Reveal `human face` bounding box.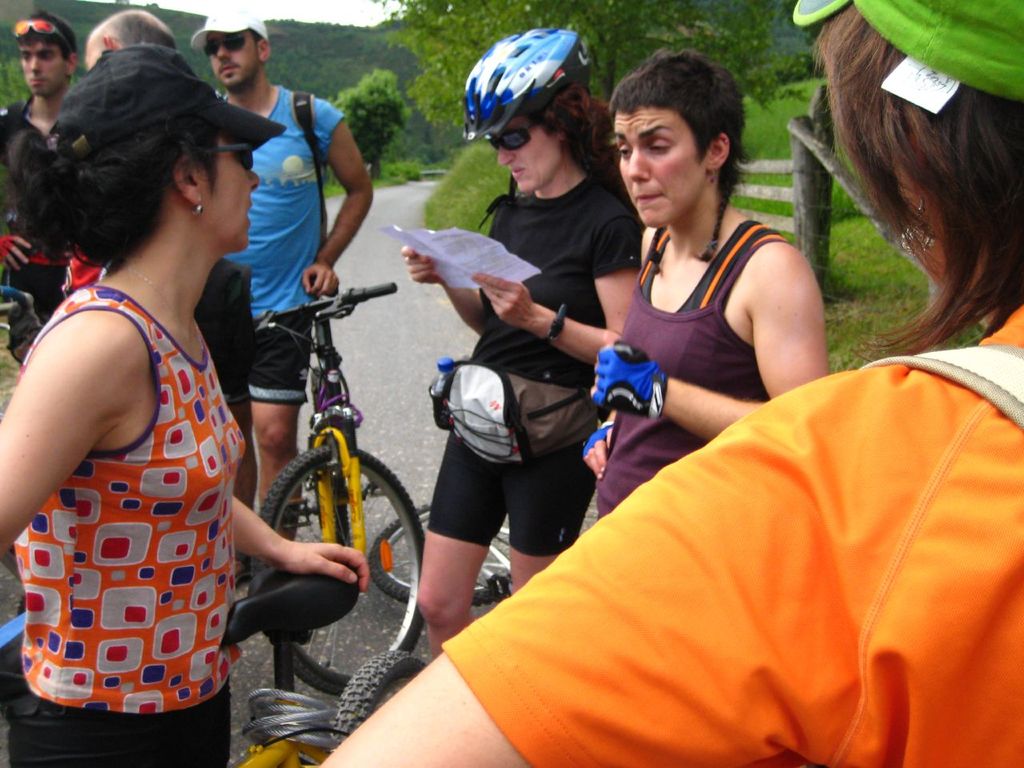
Revealed: <region>19, 34, 66, 100</region>.
